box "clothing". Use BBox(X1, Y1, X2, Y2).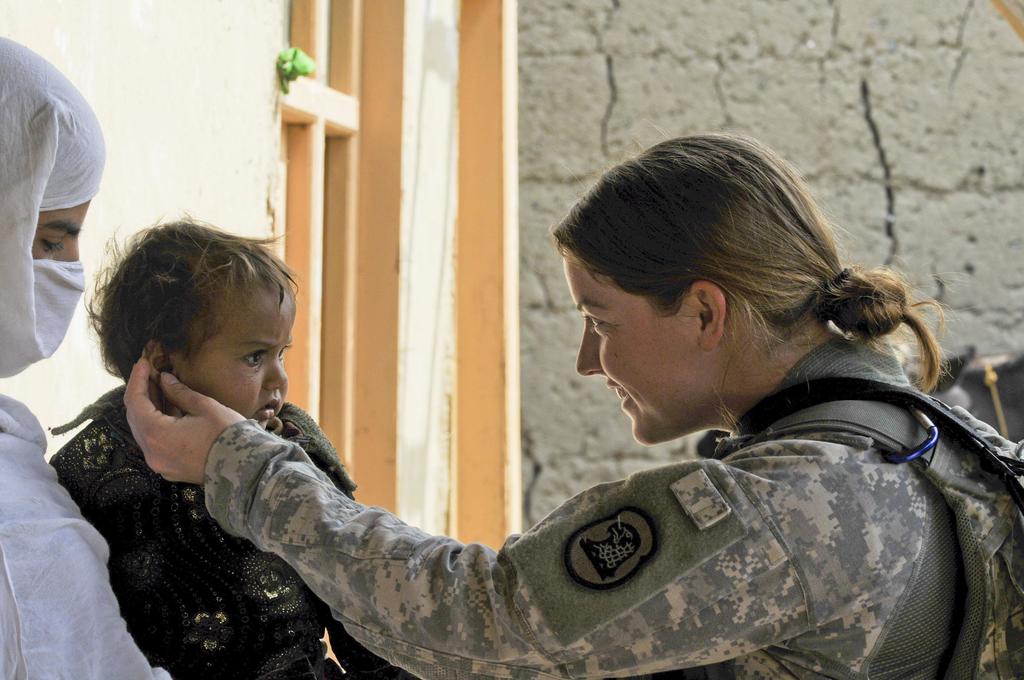
BBox(0, 38, 173, 679).
